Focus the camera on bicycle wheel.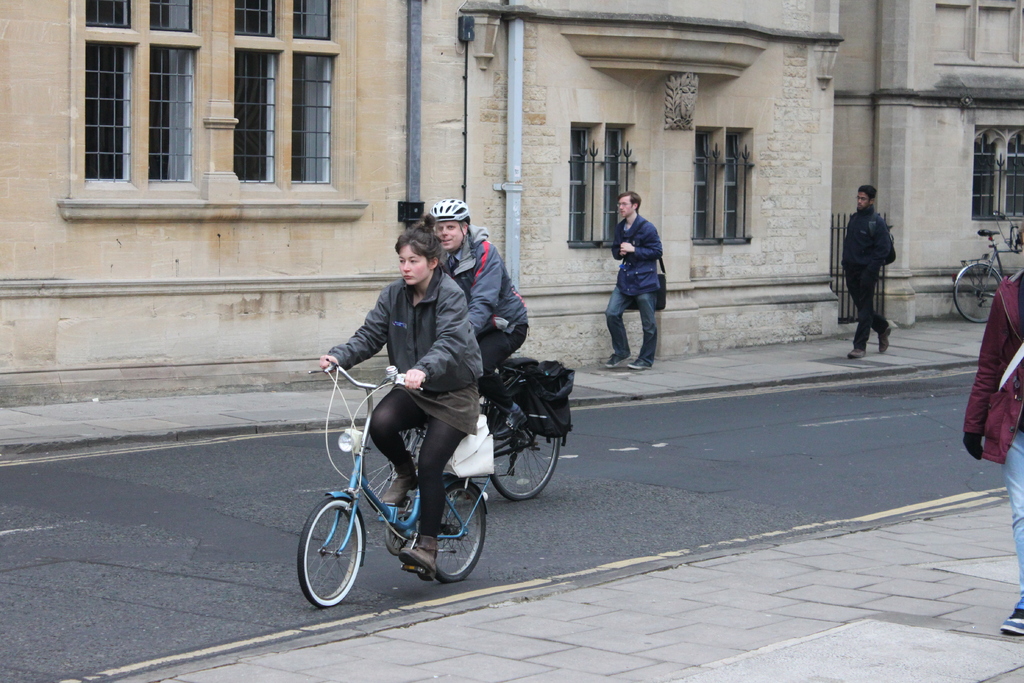
Focus region: [left=954, top=258, right=1004, bottom=324].
